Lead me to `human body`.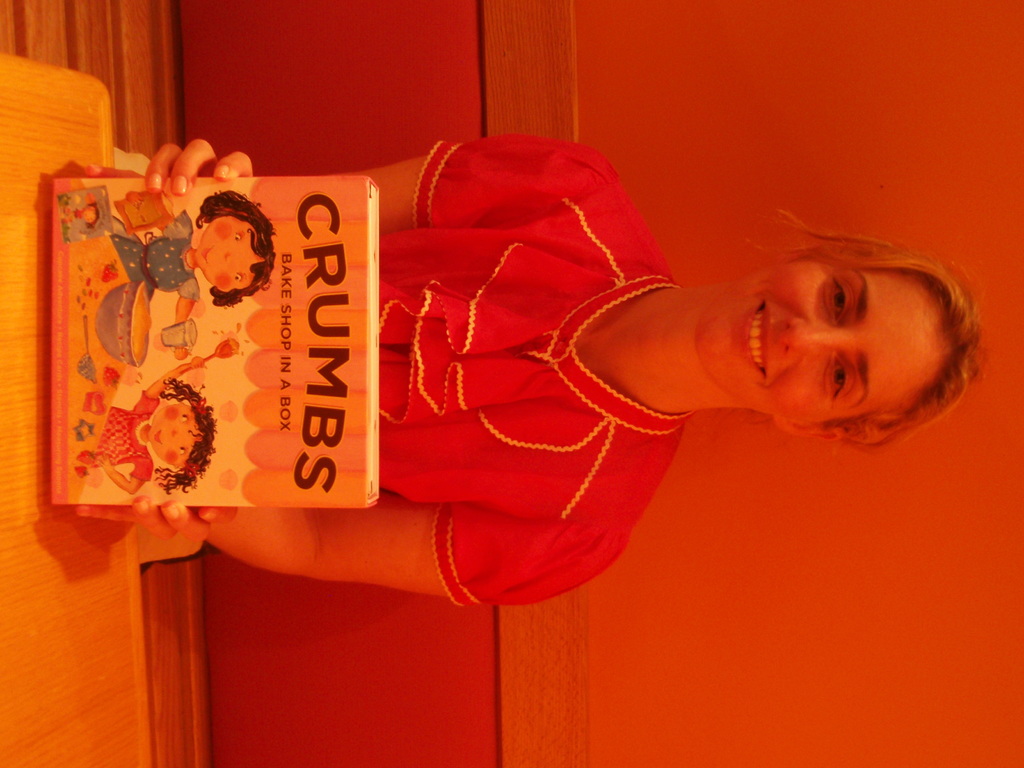
Lead to Rect(71, 131, 990, 611).
